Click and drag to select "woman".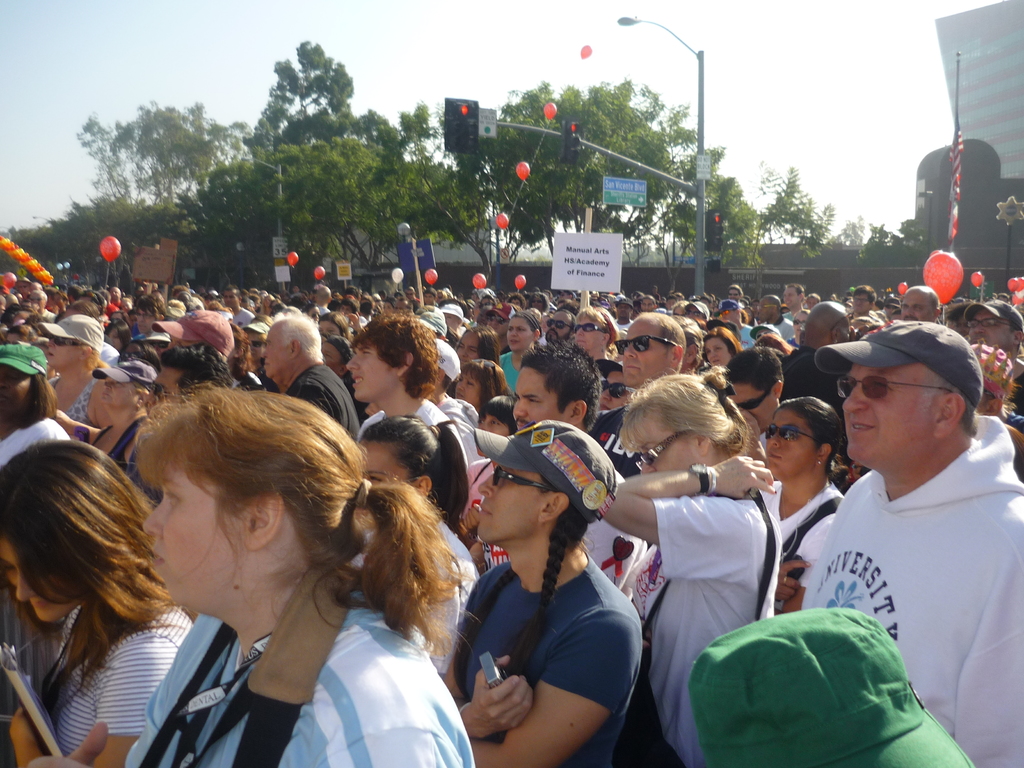
Selection: {"x1": 589, "y1": 357, "x2": 640, "y2": 414}.
